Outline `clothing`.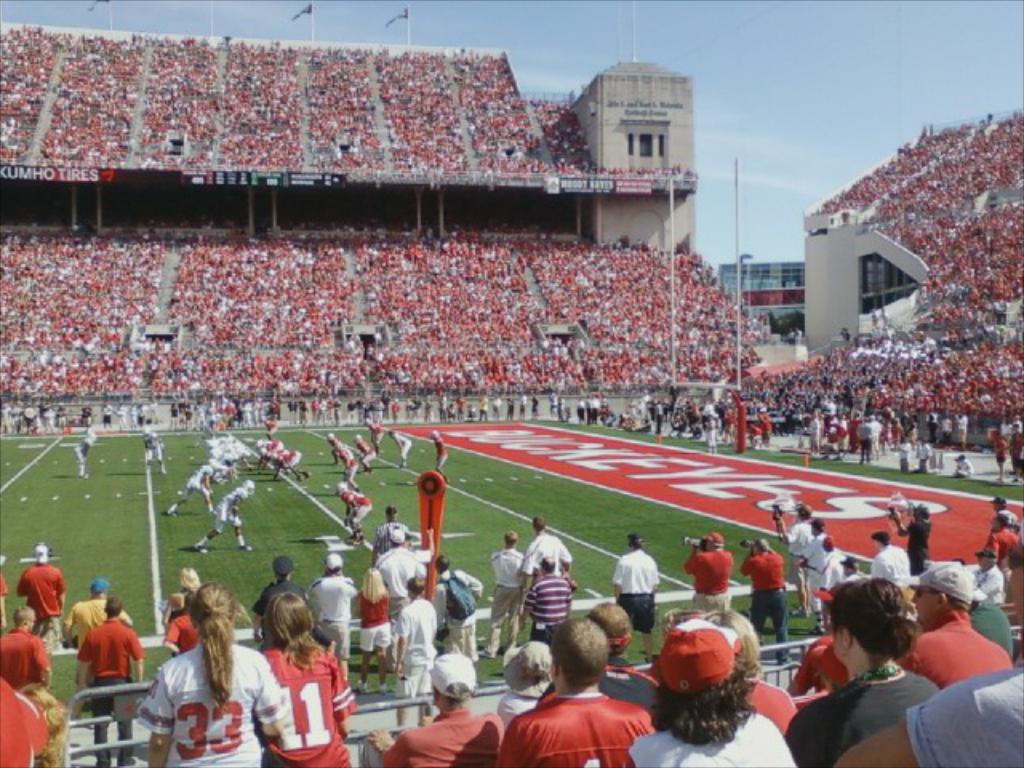
Outline: bbox(624, 730, 834, 766).
